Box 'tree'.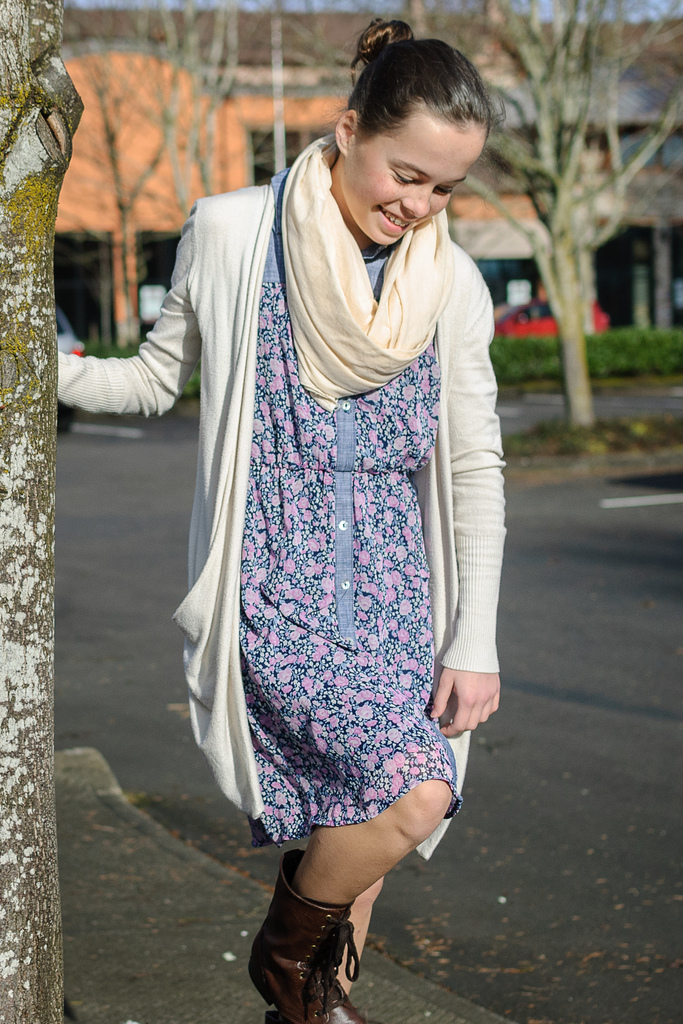
[left=48, top=0, right=193, bottom=385].
